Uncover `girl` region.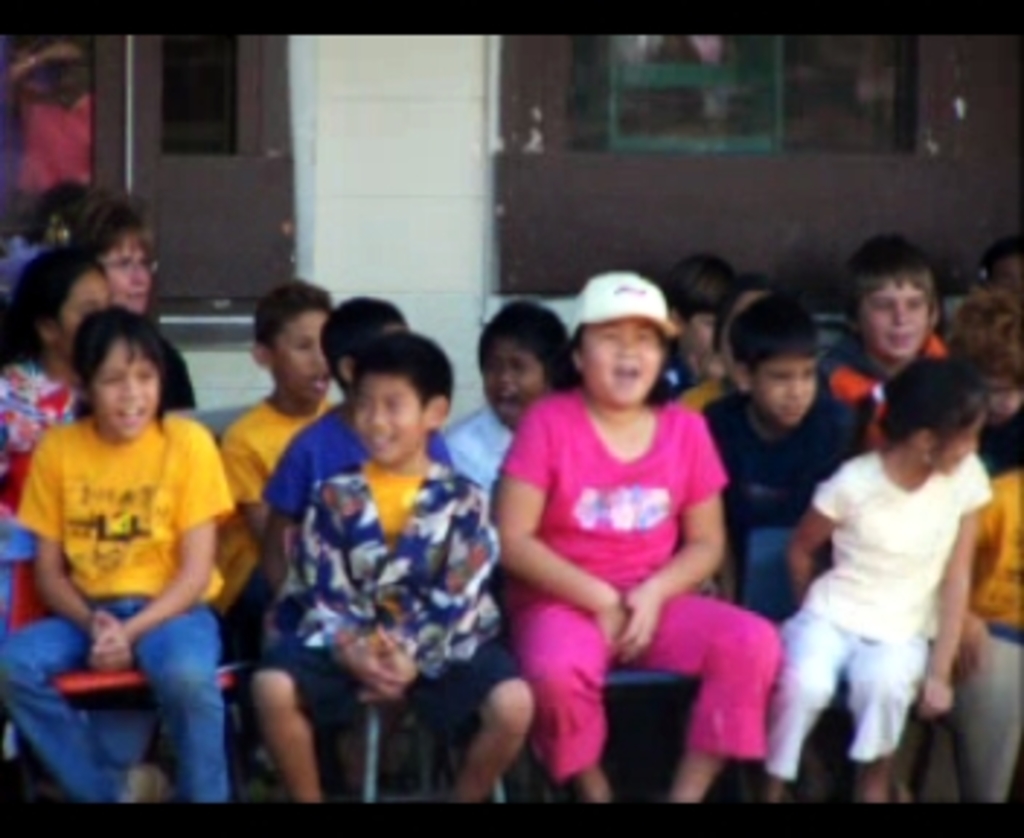
Uncovered: box(3, 308, 233, 803).
